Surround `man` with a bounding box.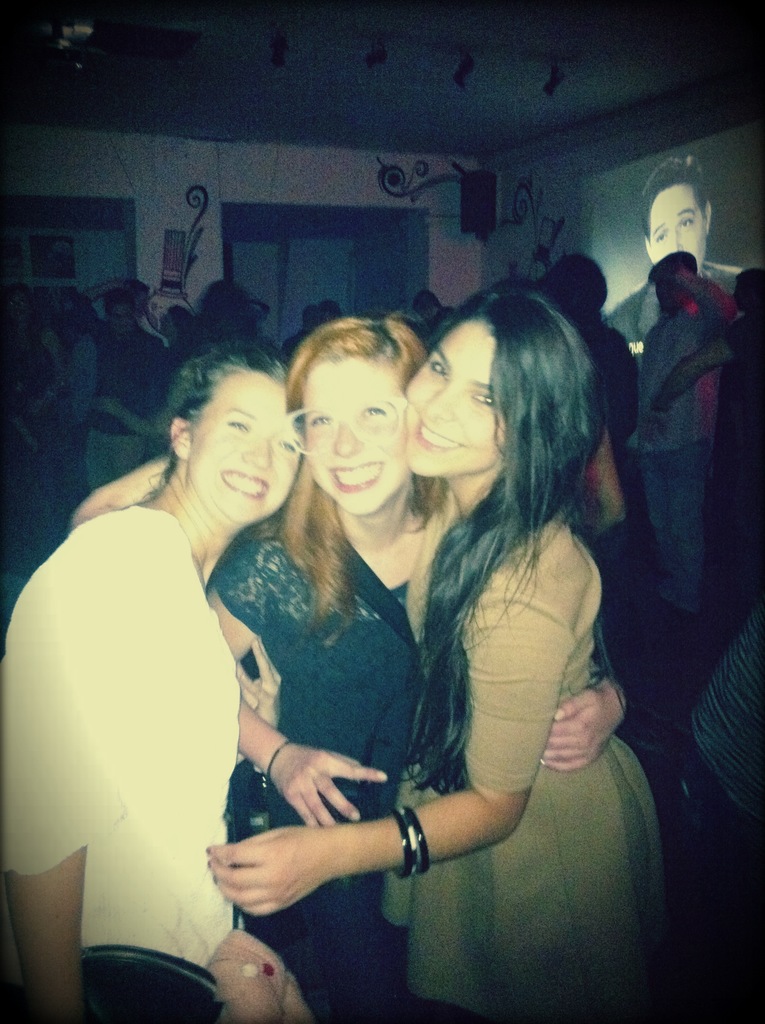
box=[624, 251, 743, 630].
